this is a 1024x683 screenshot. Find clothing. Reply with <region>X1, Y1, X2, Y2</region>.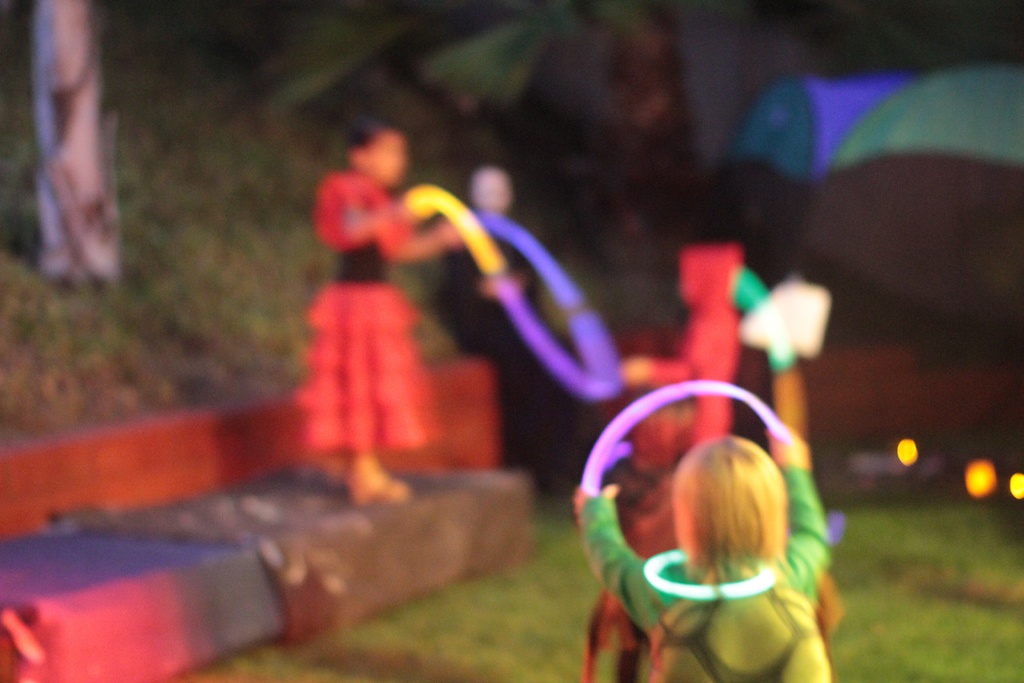
<region>577, 486, 835, 682</region>.
